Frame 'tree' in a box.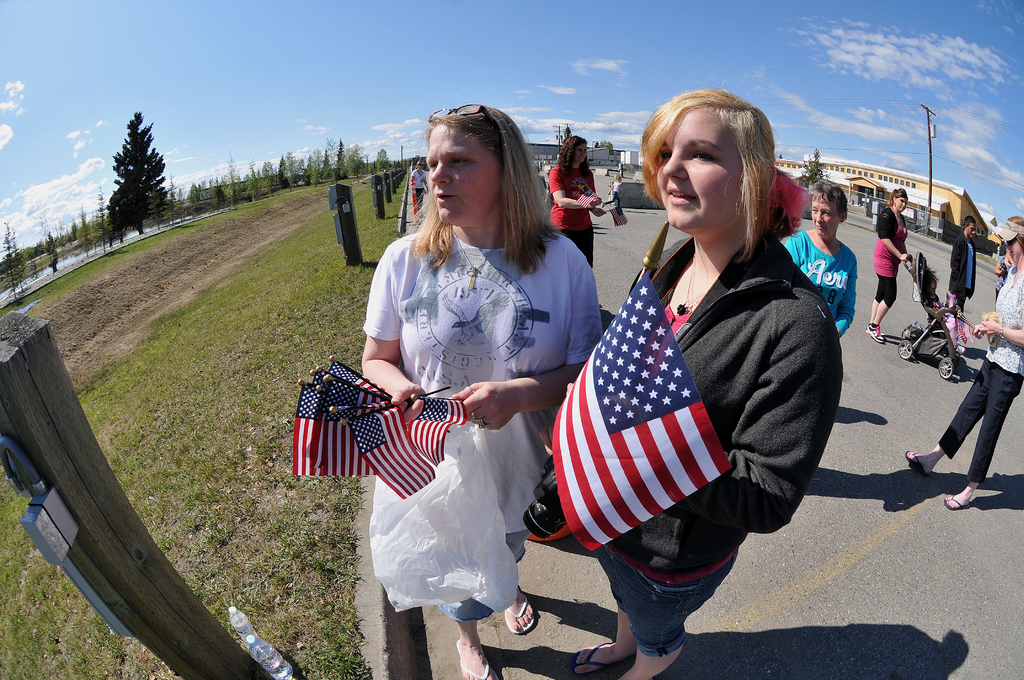
bbox(273, 150, 328, 186).
